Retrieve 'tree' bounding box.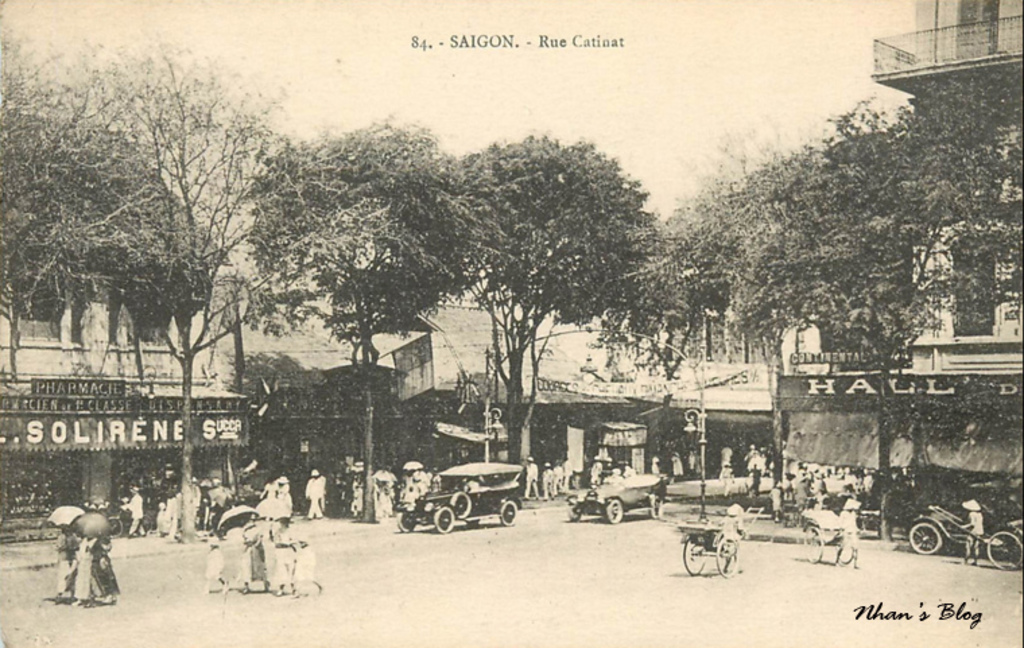
Bounding box: detection(257, 124, 473, 455).
